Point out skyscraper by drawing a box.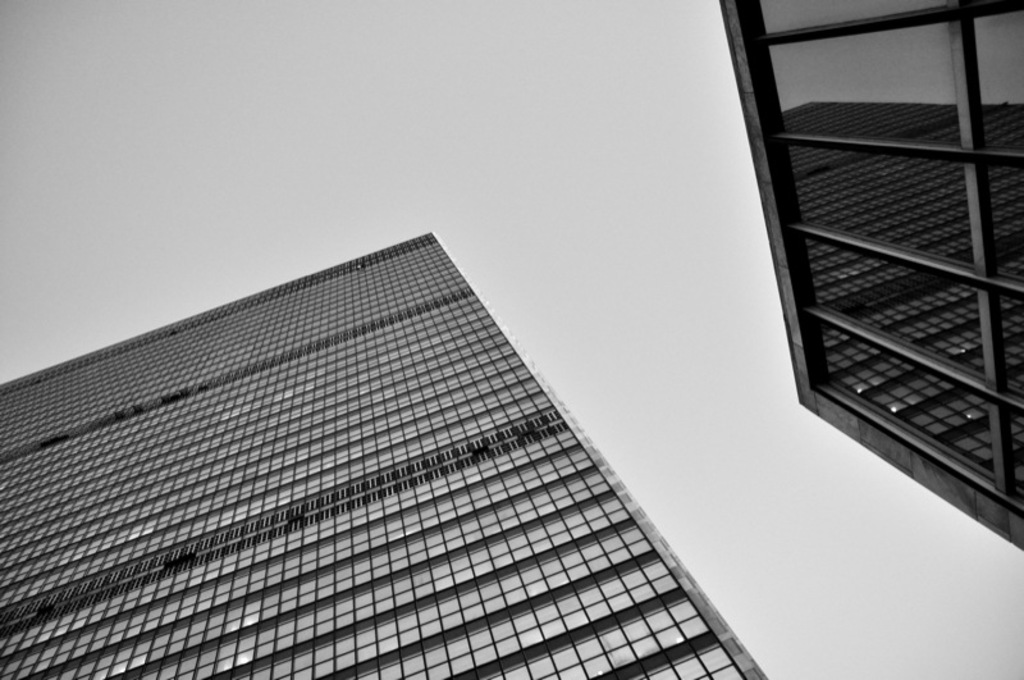
[0, 233, 767, 679].
